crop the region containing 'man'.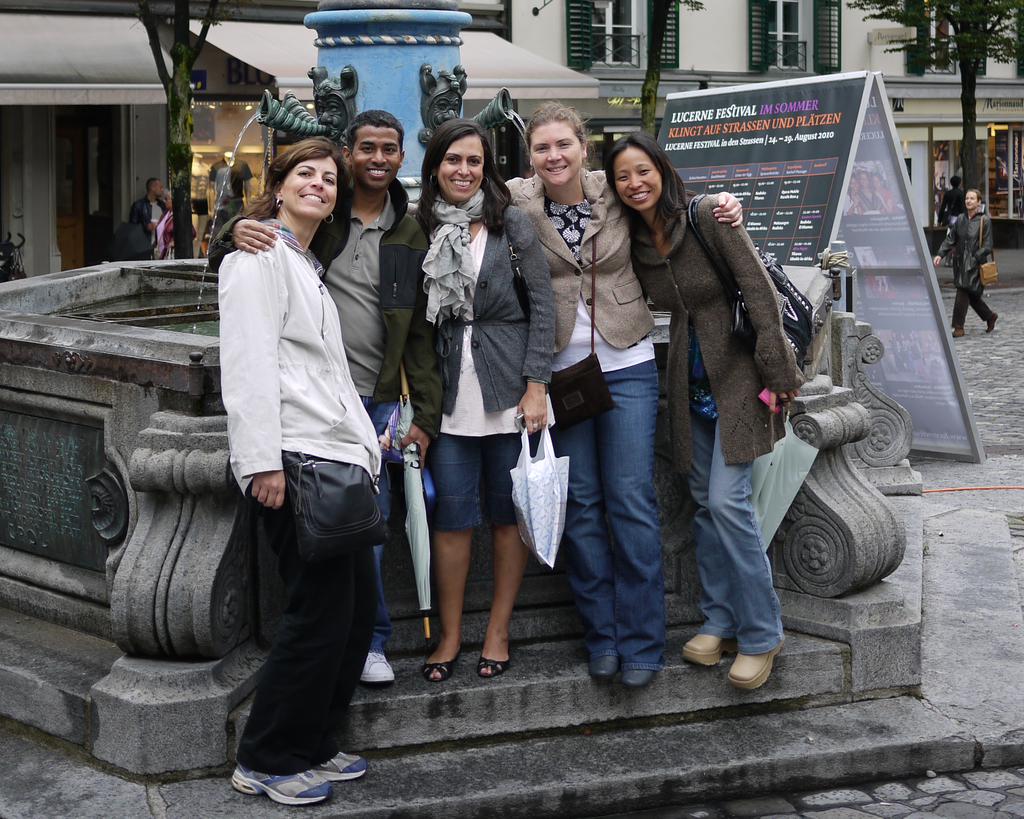
Crop region: locate(202, 106, 451, 675).
